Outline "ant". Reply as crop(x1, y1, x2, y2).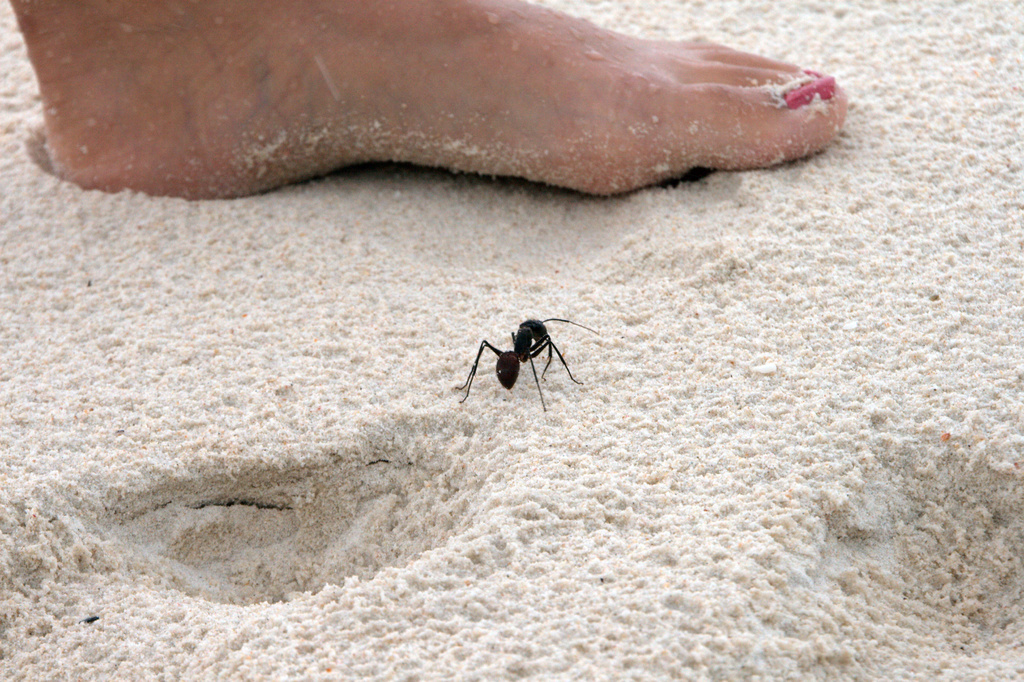
crop(450, 320, 607, 410).
